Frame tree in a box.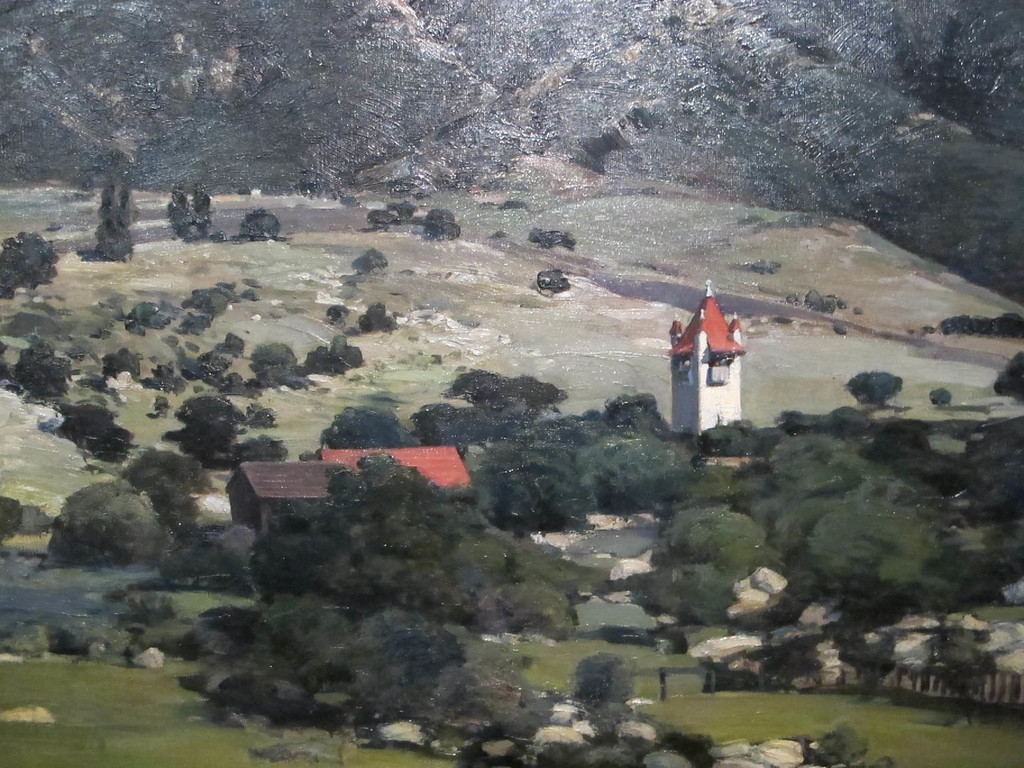
left=248, top=346, right=330, bottom=392.
